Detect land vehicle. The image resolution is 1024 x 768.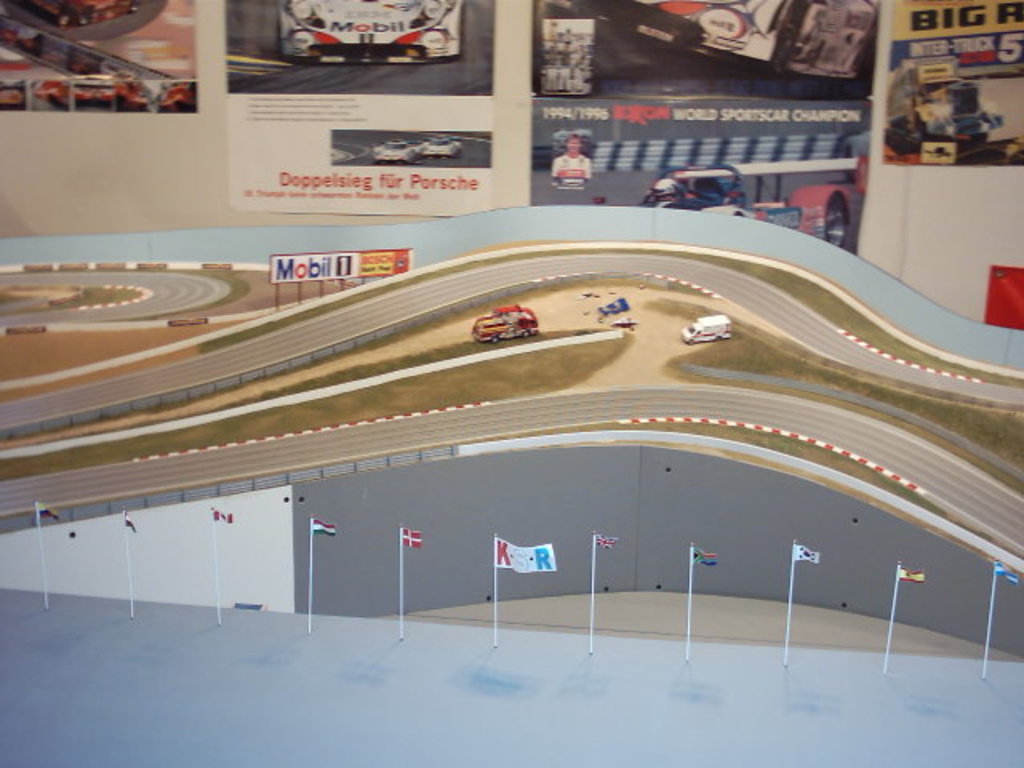
<bbox>416, 133, 467, 165</bbox>.
